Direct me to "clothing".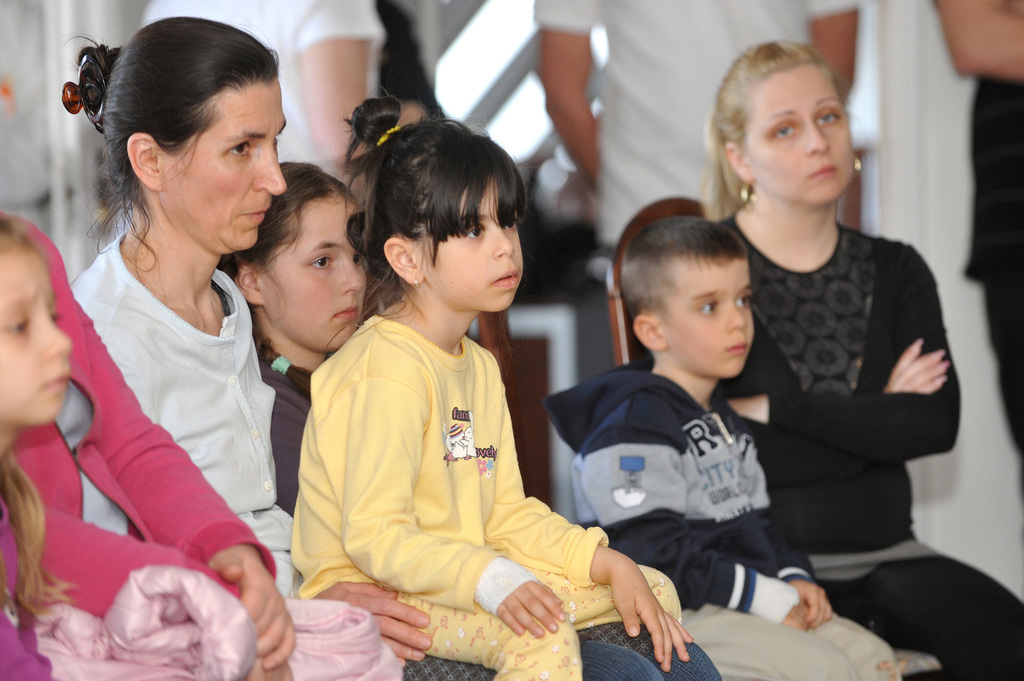
Direction: <box>702,209,1023,680</box>.
